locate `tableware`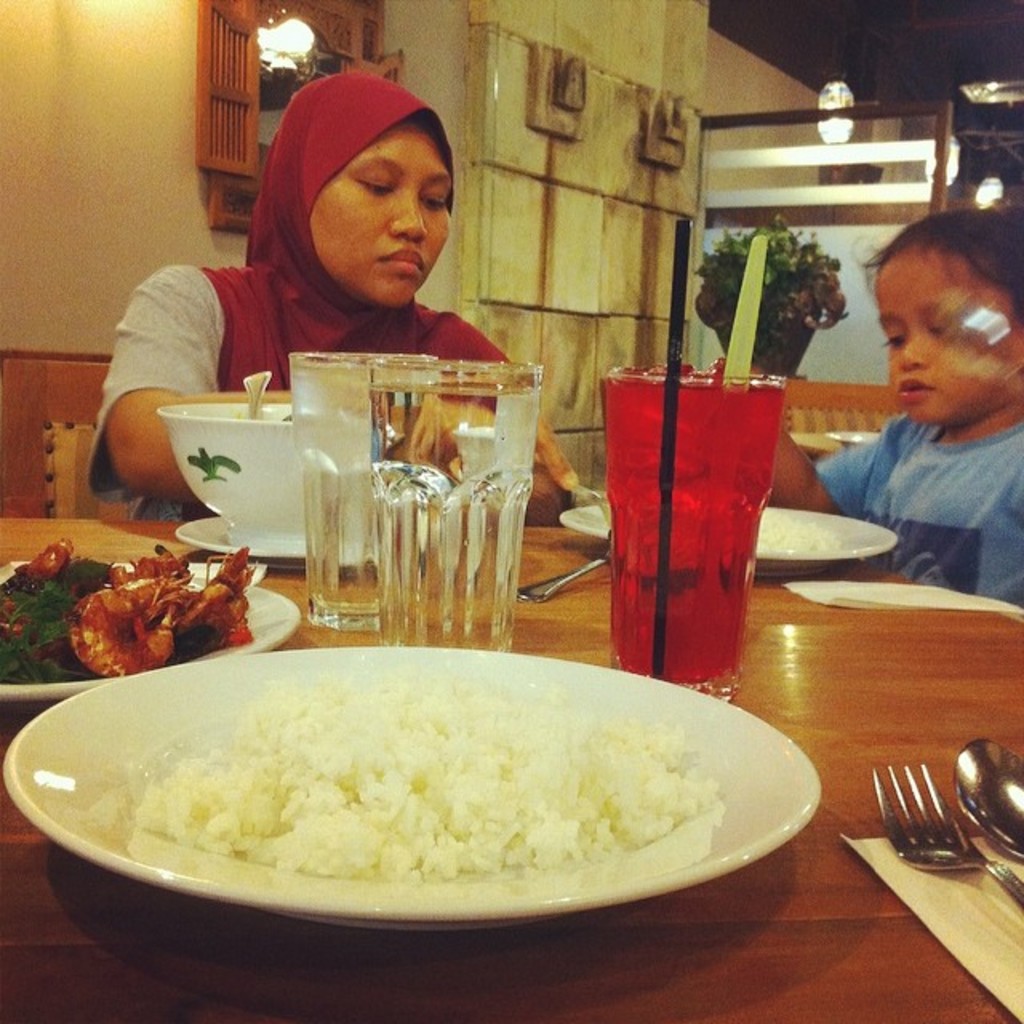
select_region(594, 358, 787, 699)
